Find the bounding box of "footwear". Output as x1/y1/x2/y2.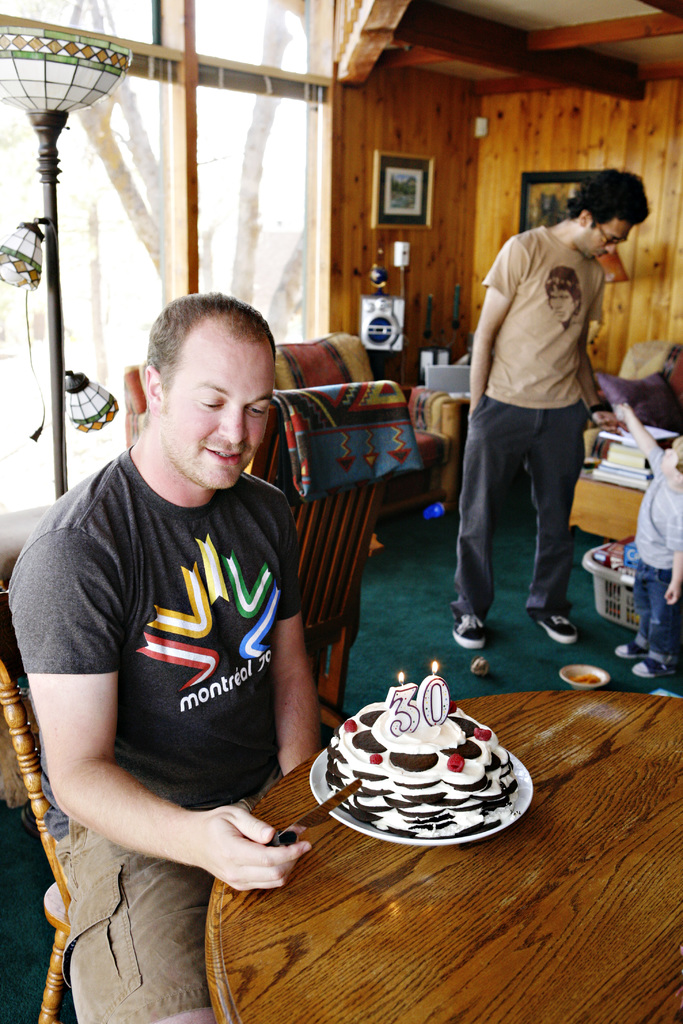
625/641/671/672.
